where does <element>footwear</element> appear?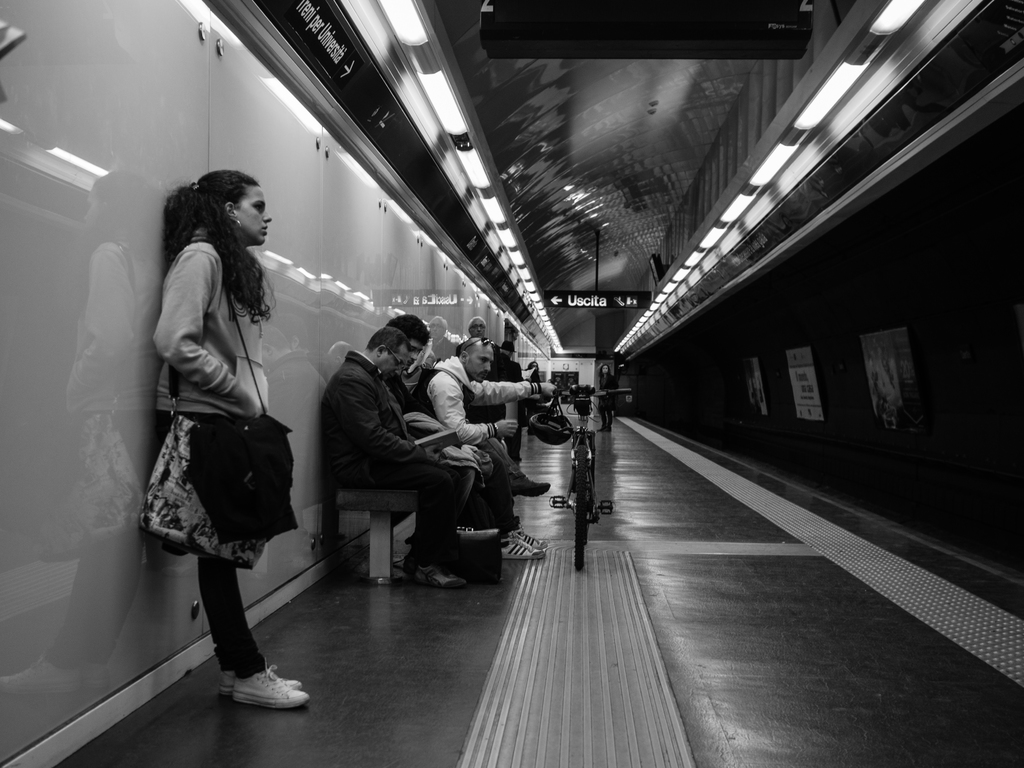
Appears at l=408, t=563, r=468, b=589.
